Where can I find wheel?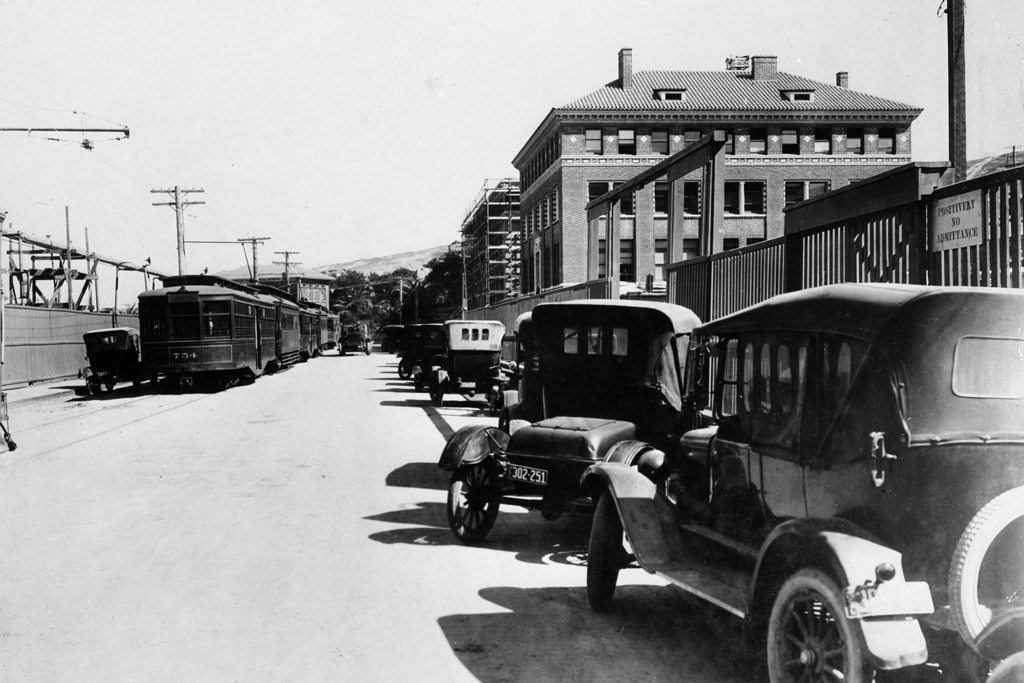
You can find it at x1=413 y1=374 x2=424 y2=391.
